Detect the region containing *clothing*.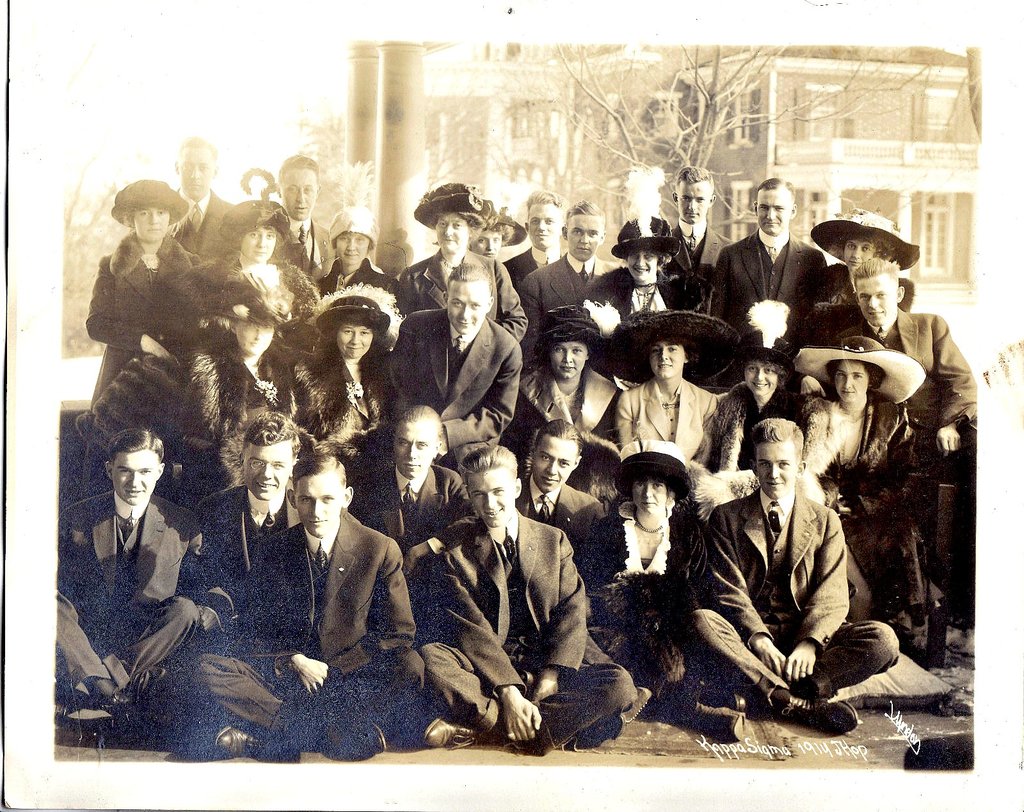
bbox=[519, 253, 622, 372].
